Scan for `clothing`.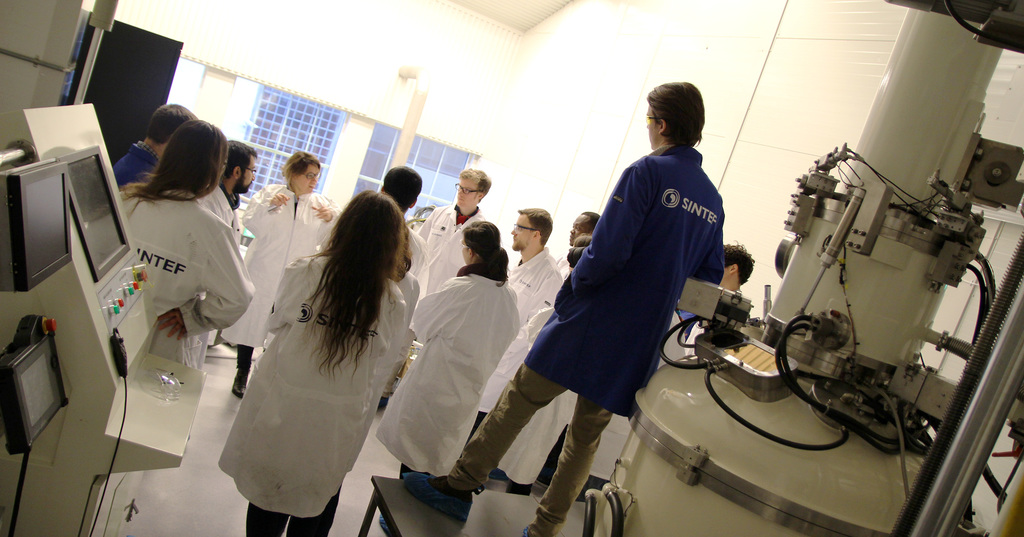
Scan result: x1=376, y1=262, x2=520, y2=530.
